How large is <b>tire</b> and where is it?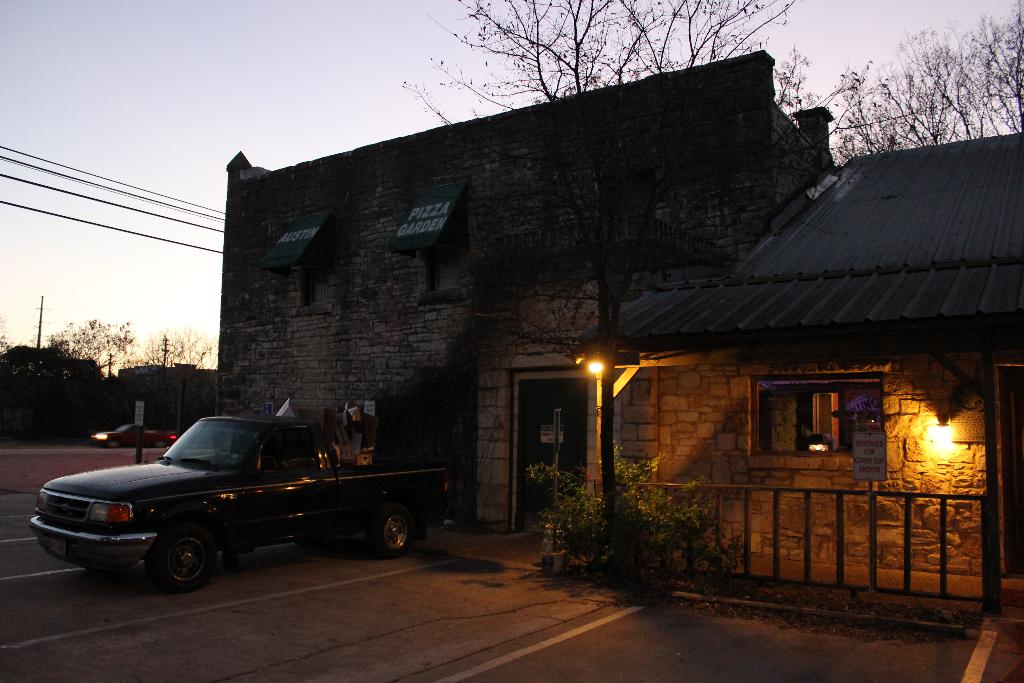
Bounding box: [x1=157, y1=443, x2=164, y2=445].
